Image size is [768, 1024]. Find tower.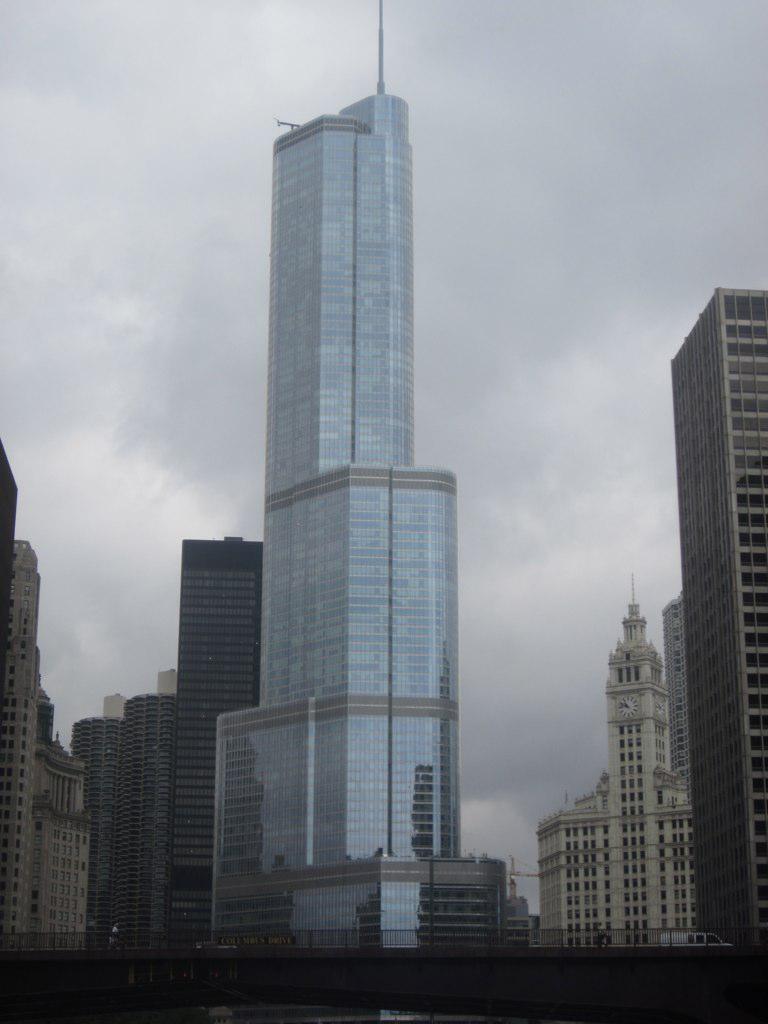
bbox=[521, 588, 686, 952].
